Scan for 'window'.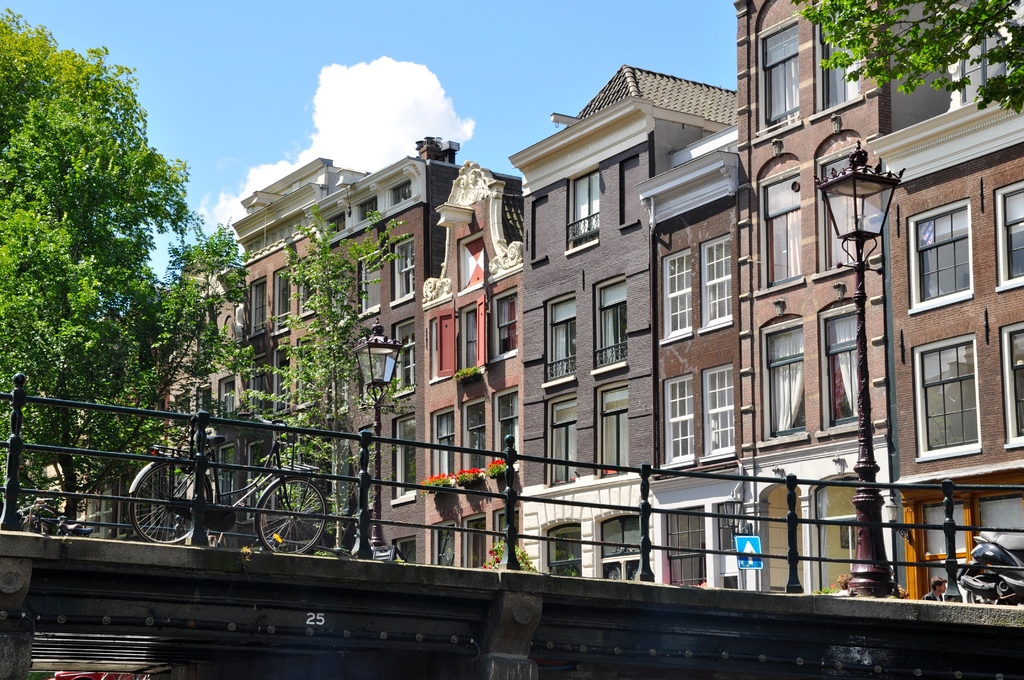
Scan result: x1=543, y1=271, x2=578, y2=387.
